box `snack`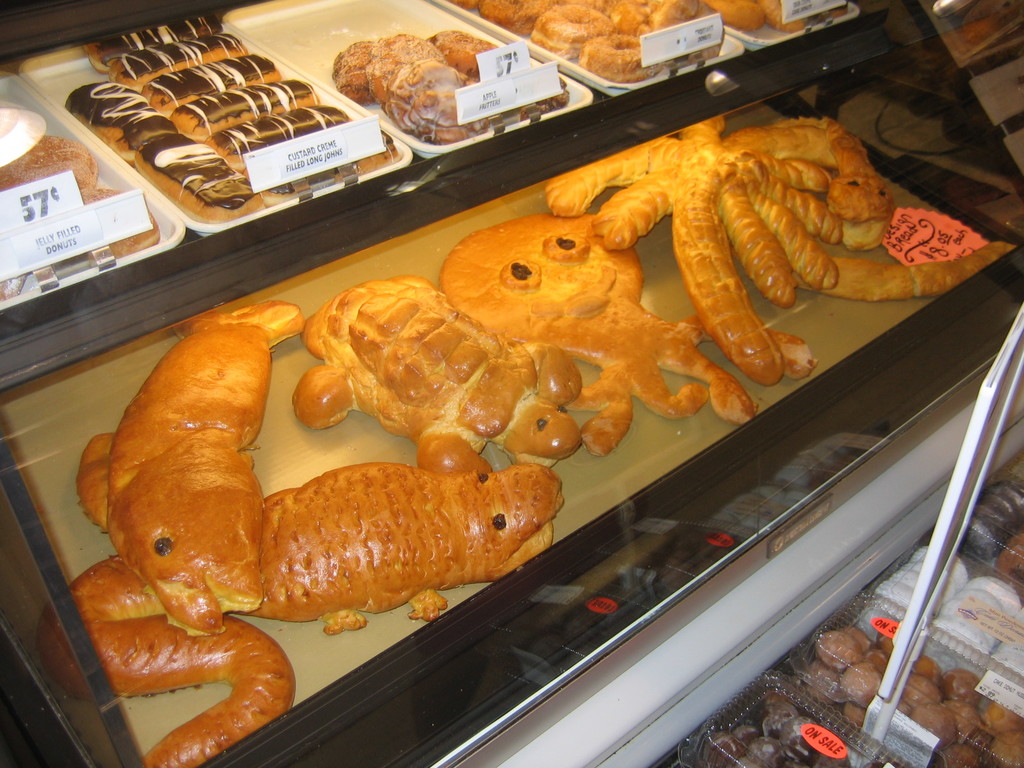
[left=65, top=81, right=159, bottom=155]
